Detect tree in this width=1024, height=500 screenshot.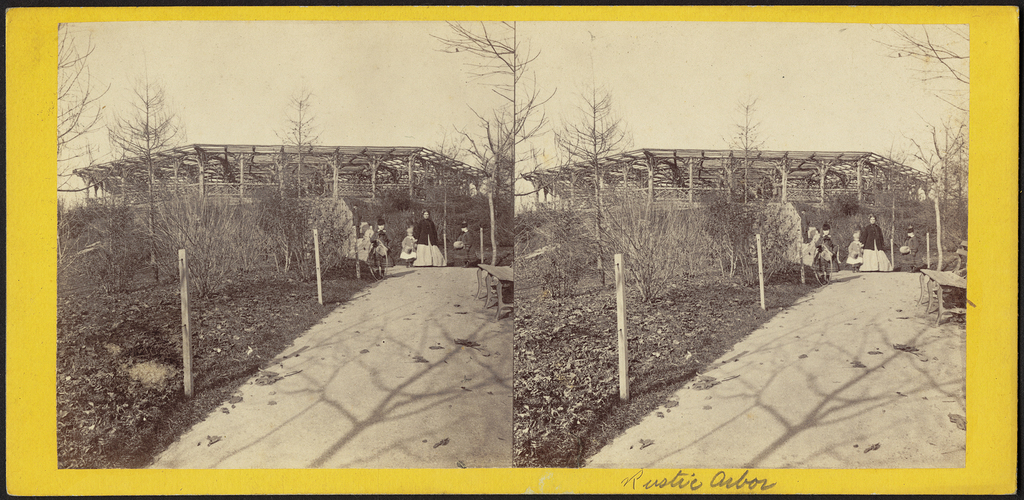
Detection: box=[707, 70, 802, 226].
